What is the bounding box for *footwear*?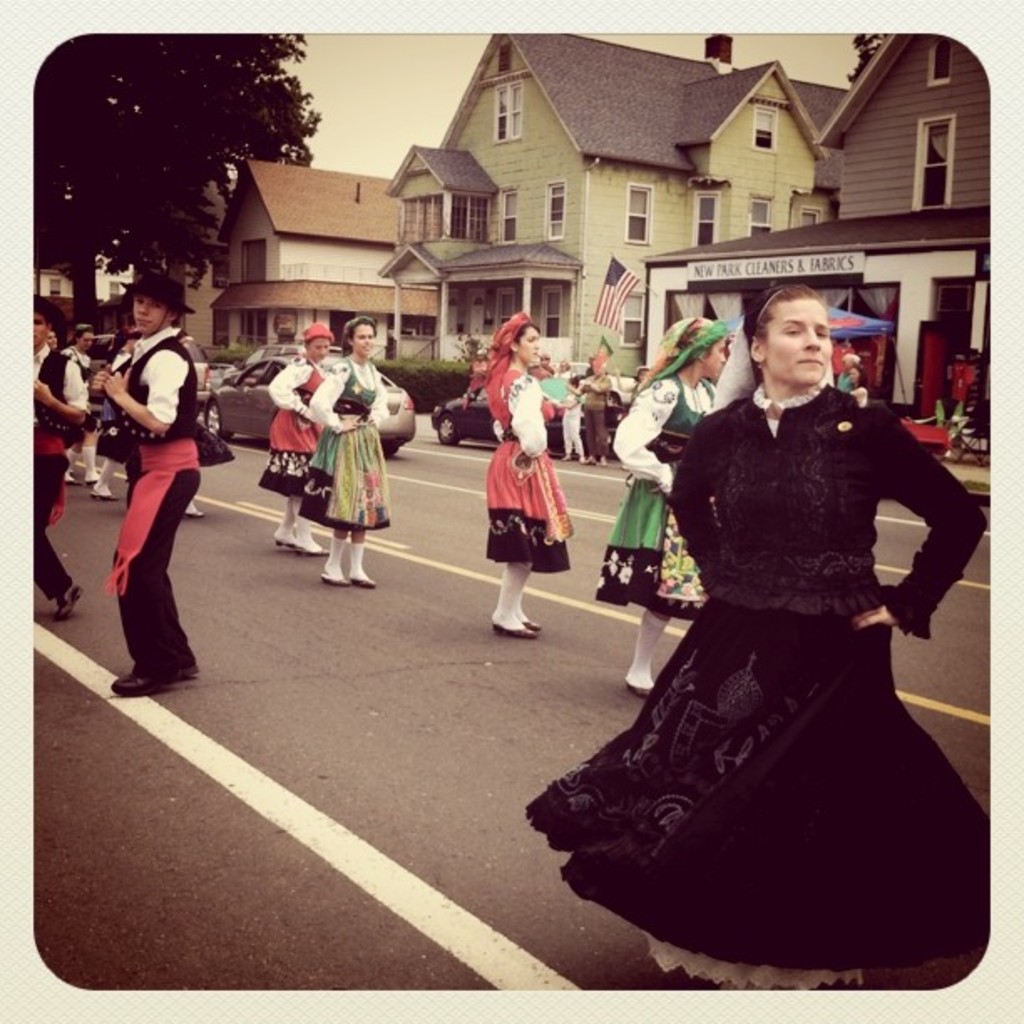
[495, 621, 535, 644].
